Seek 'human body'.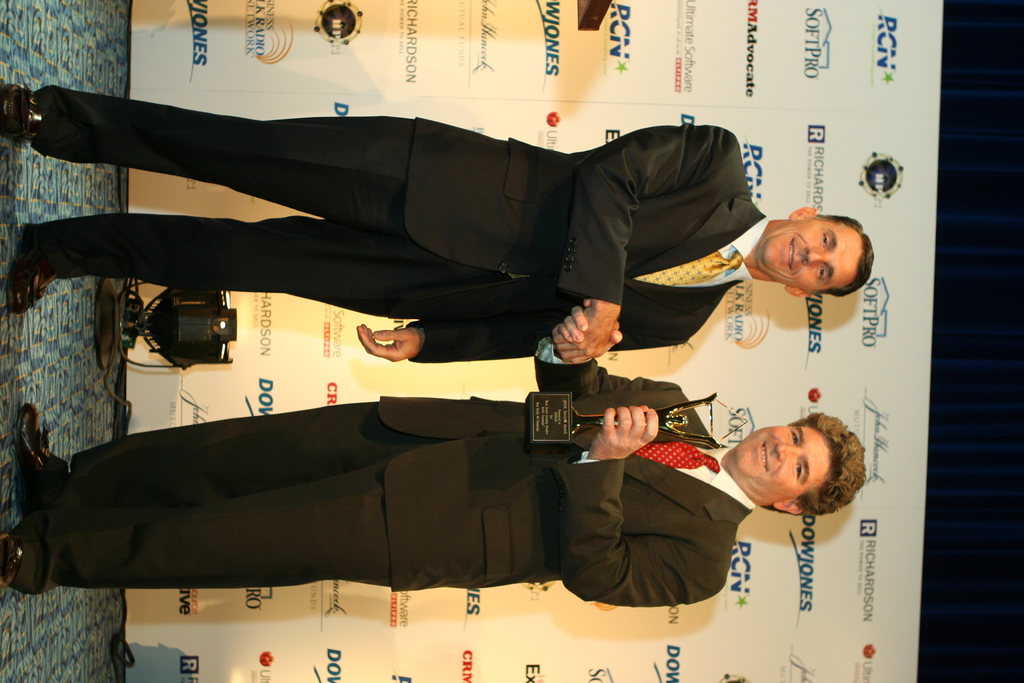
x1=35 y1=70 x2=839 y2=452.
